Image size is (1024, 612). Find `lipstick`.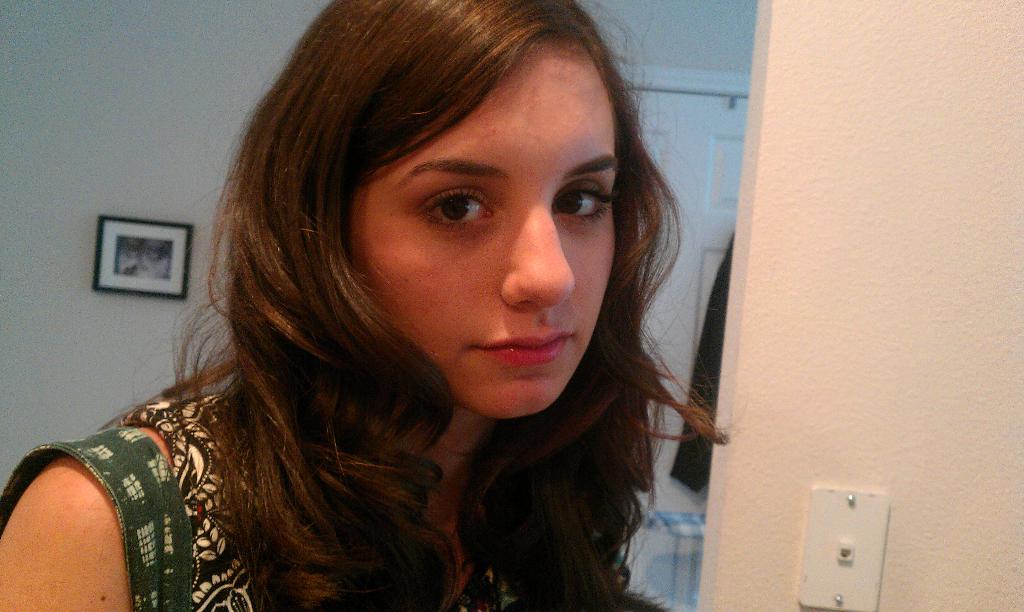
{"left": 470, "top": 328, "right": 575, "bottom": 366}.
